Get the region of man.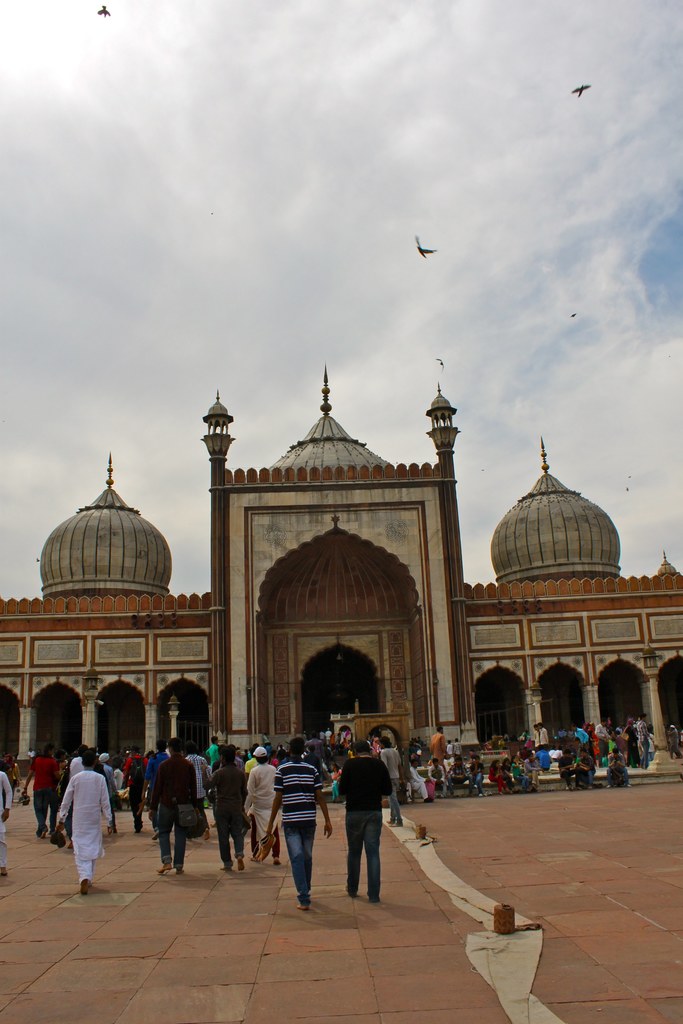
bbox=[150, 741, 201, 872].
